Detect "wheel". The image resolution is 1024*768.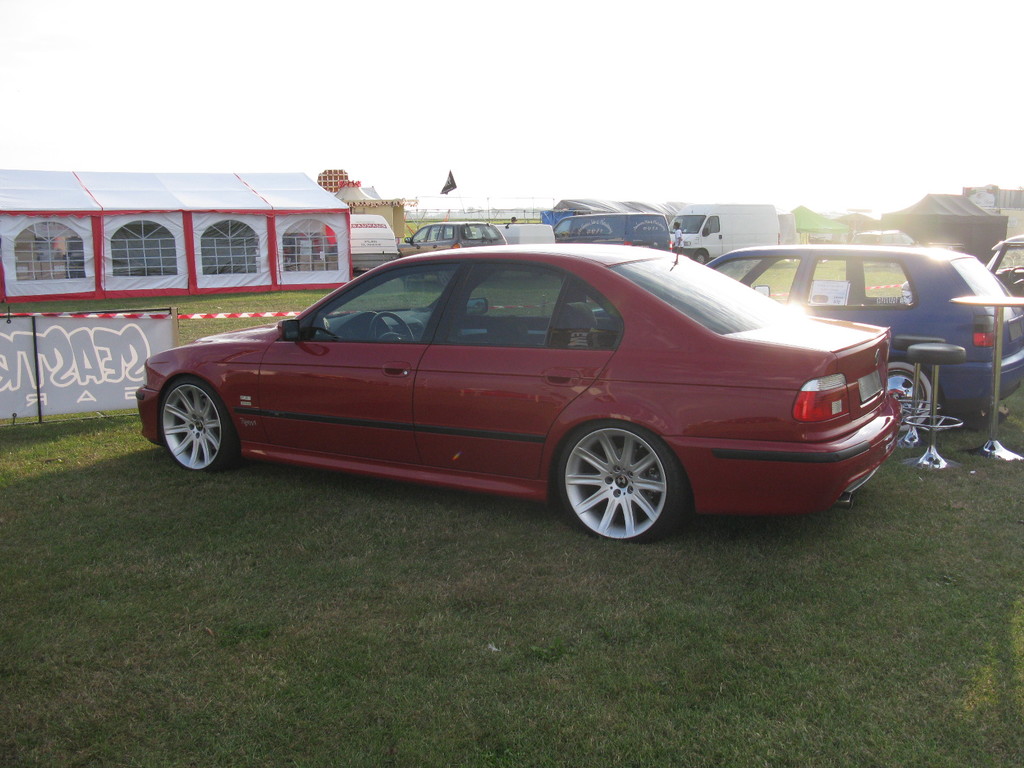
161, 376, 243, 474.
